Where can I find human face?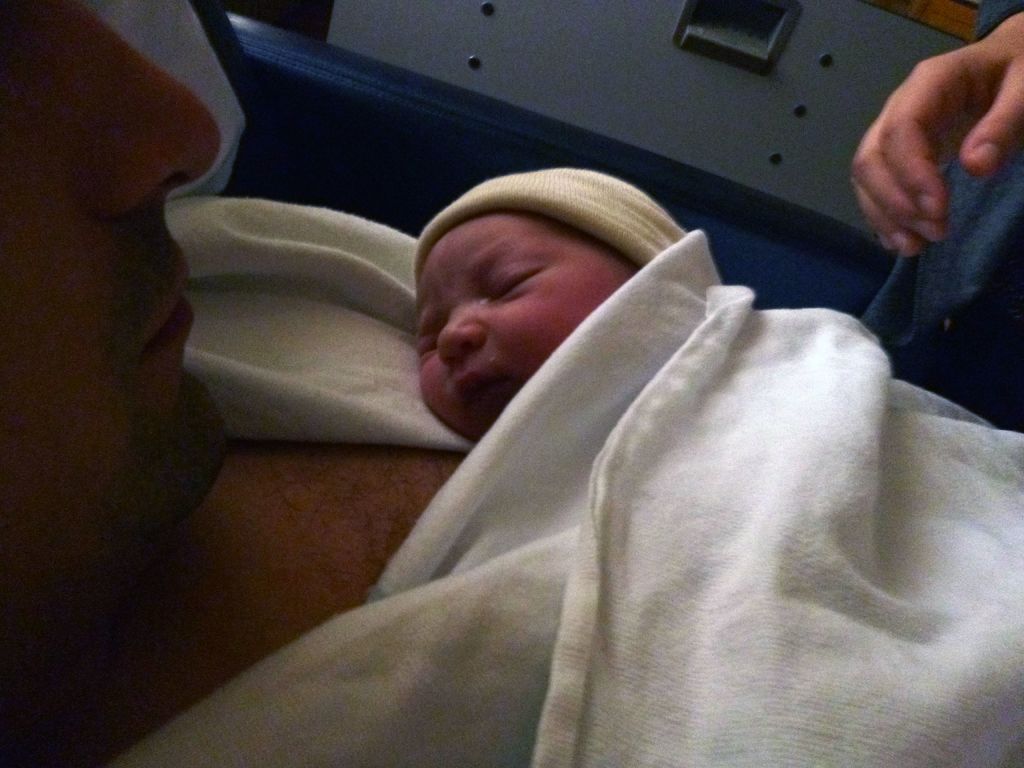
You can find it at (left=0, top=0, right=223, bottom=678).
